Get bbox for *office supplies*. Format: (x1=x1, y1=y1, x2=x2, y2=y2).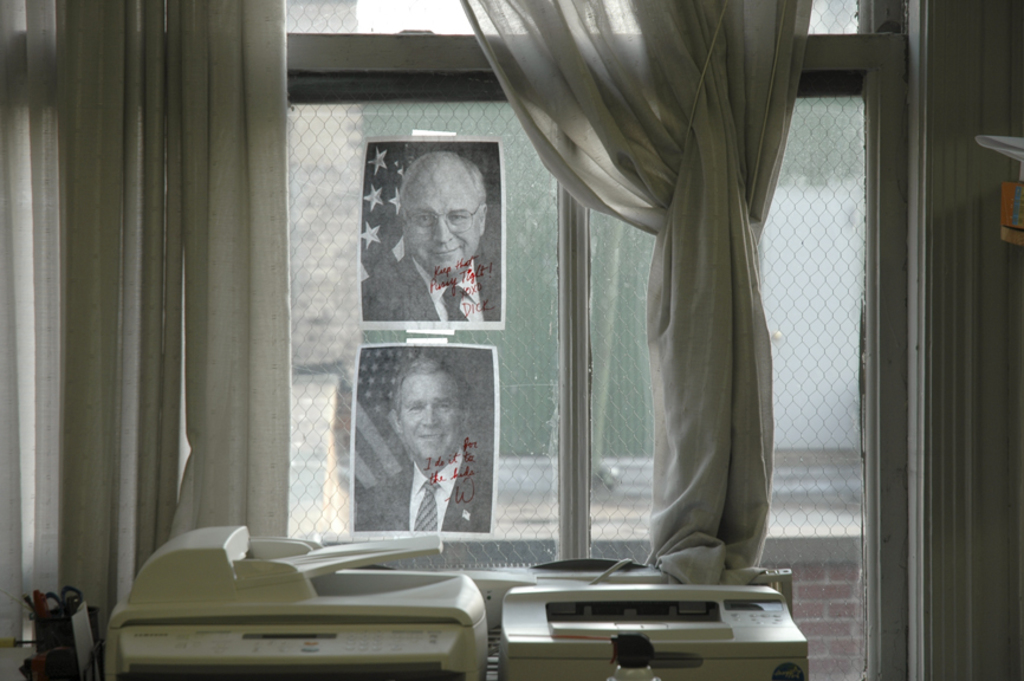
(x1=106, y1=519, x2=500, y2=676).
